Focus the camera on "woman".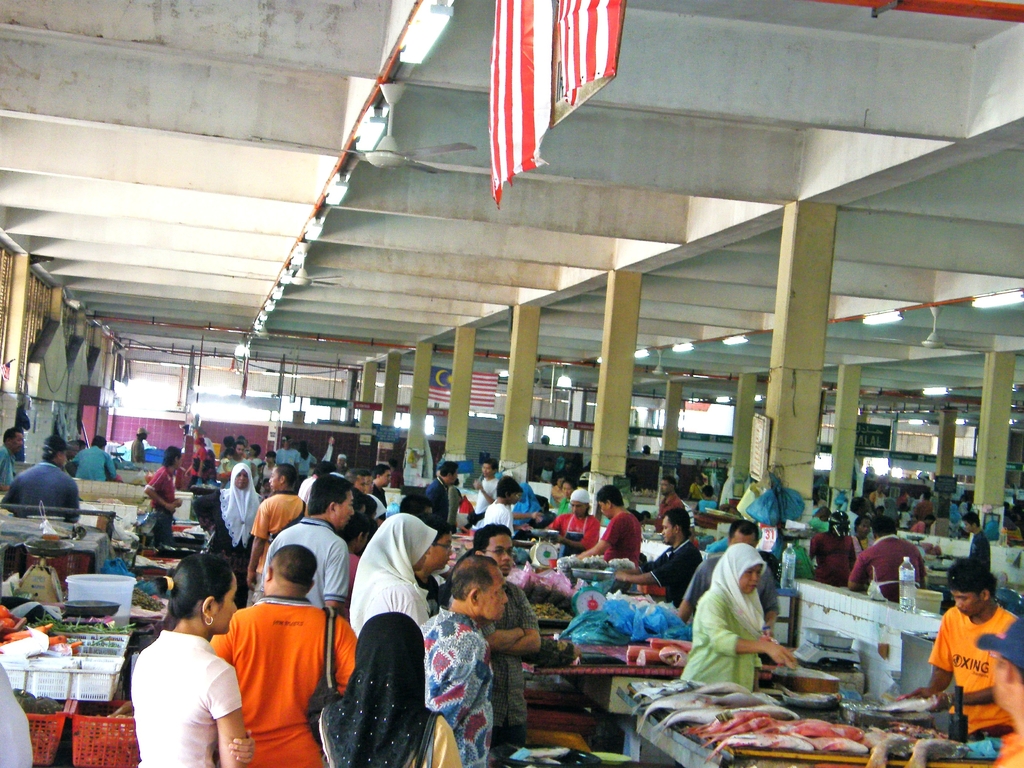
Focus region: l=123, t=556, r=255, b=767.
